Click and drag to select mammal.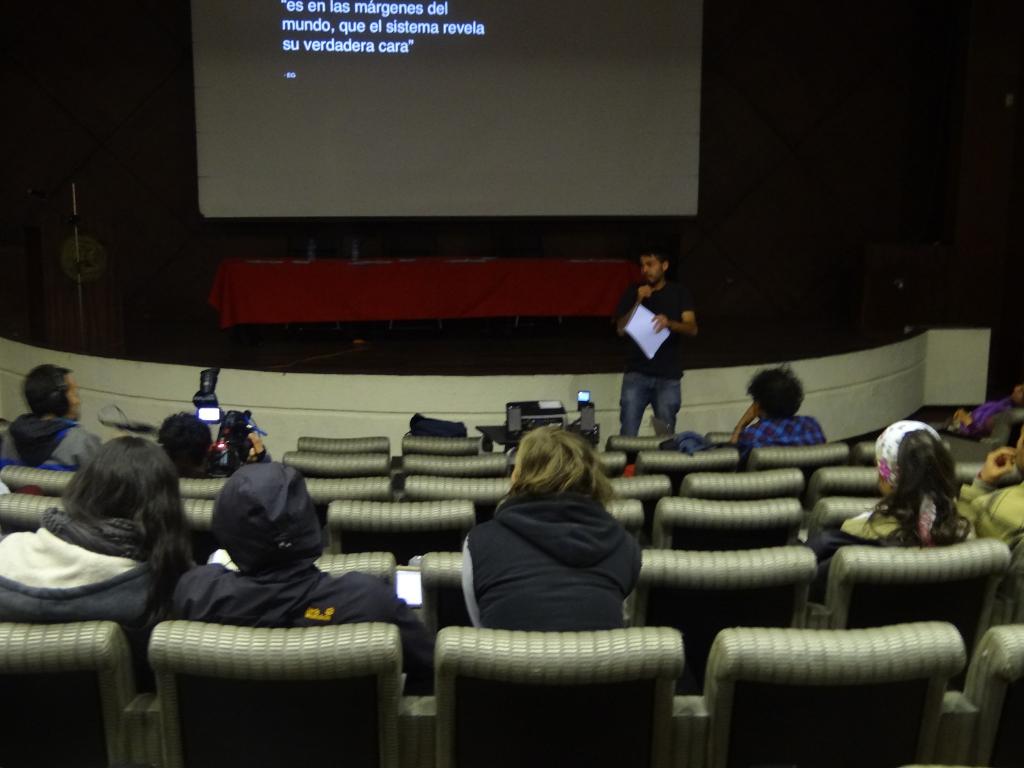
Selection: 171,462,440,698.
